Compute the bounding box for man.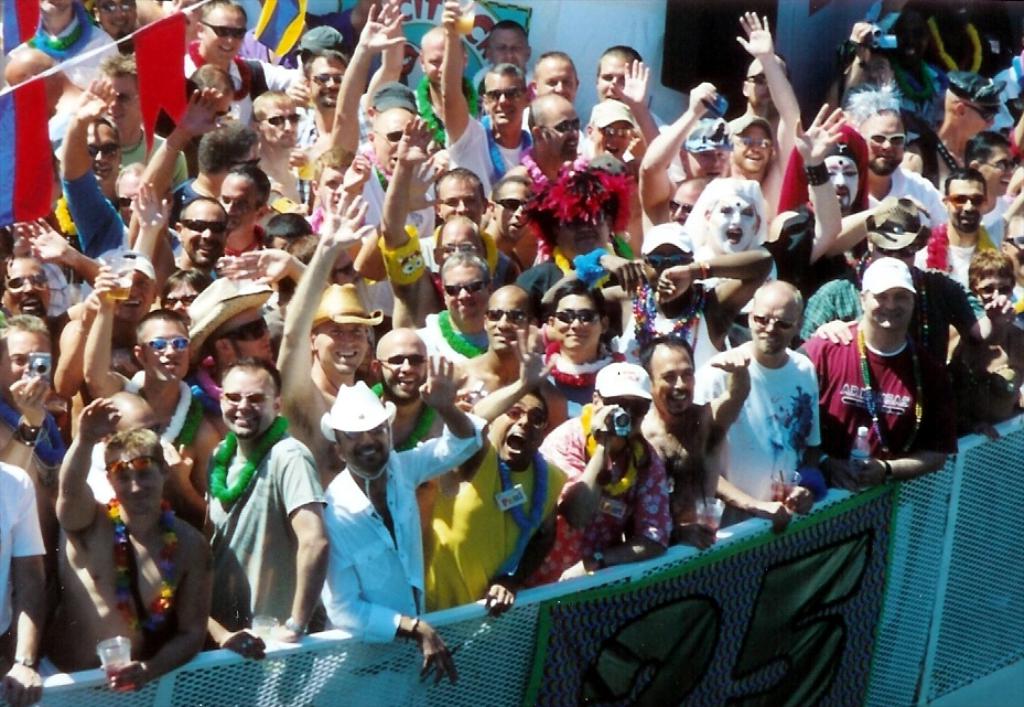
pyautogui.locateOnScreen(56, 75, 190, 300).
